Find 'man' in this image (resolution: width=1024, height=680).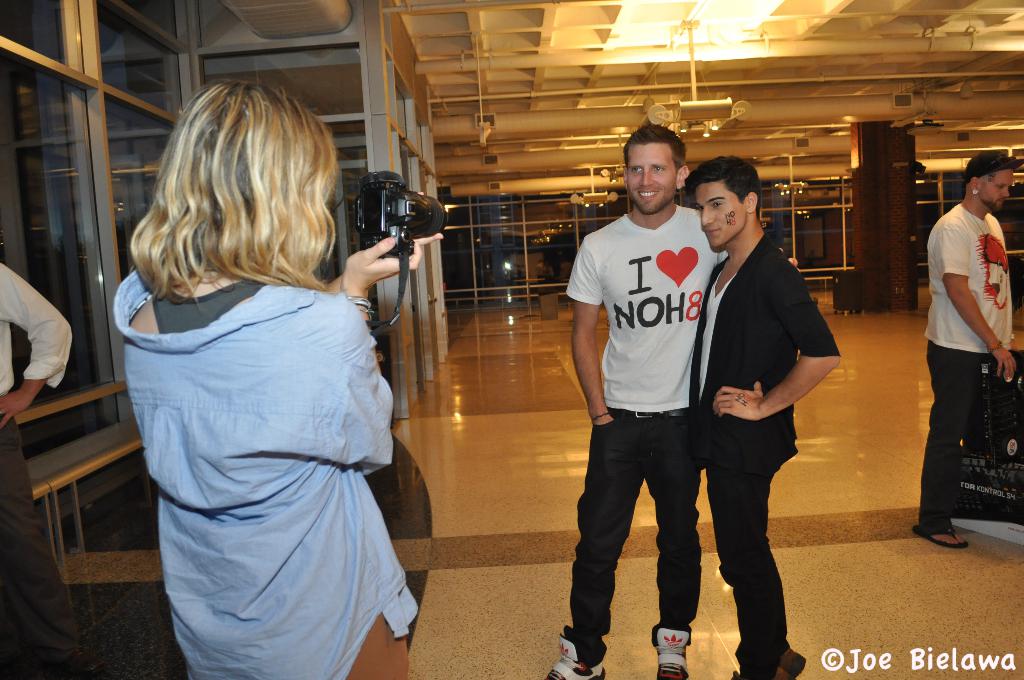
l=568, t=122, r=755, b=662.
